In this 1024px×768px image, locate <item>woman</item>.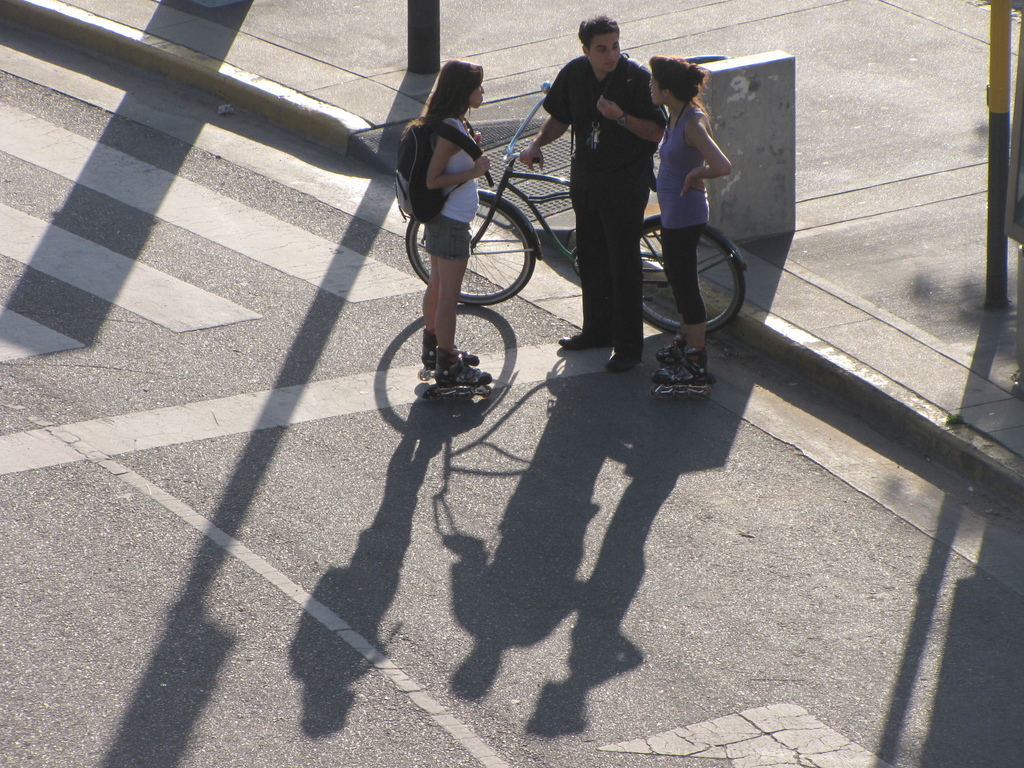
Bounding box: <bbox>641, 58, 733, 381</bbox>.
